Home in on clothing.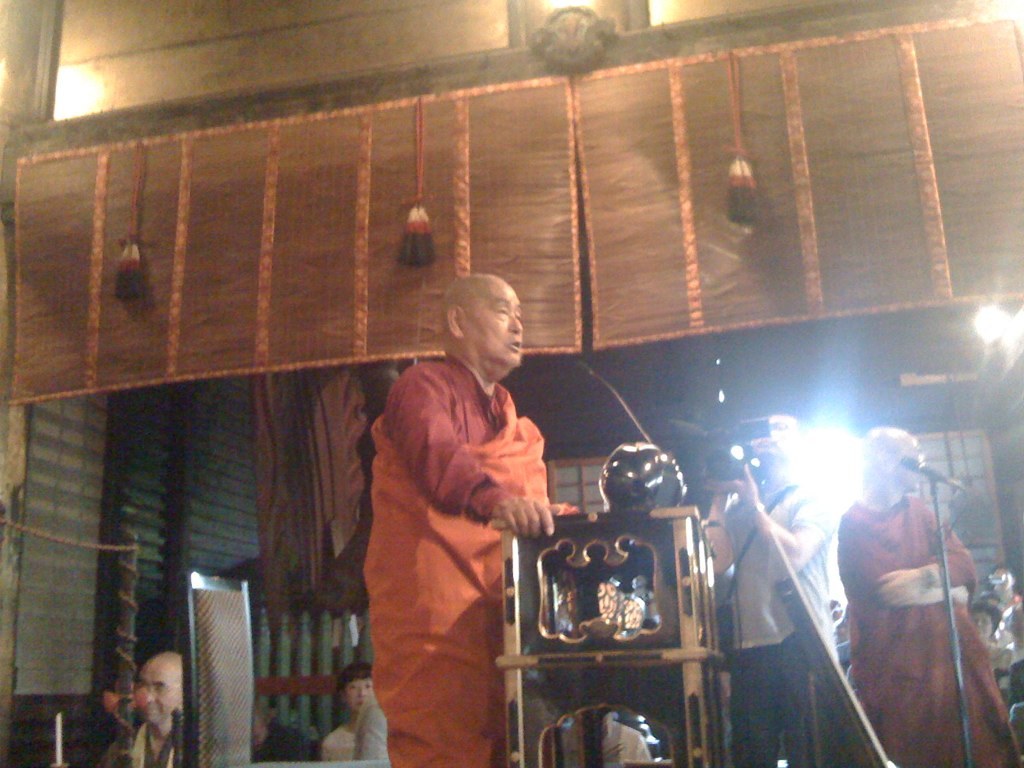
Homed in at box=[819, 488, 1023, 767].
